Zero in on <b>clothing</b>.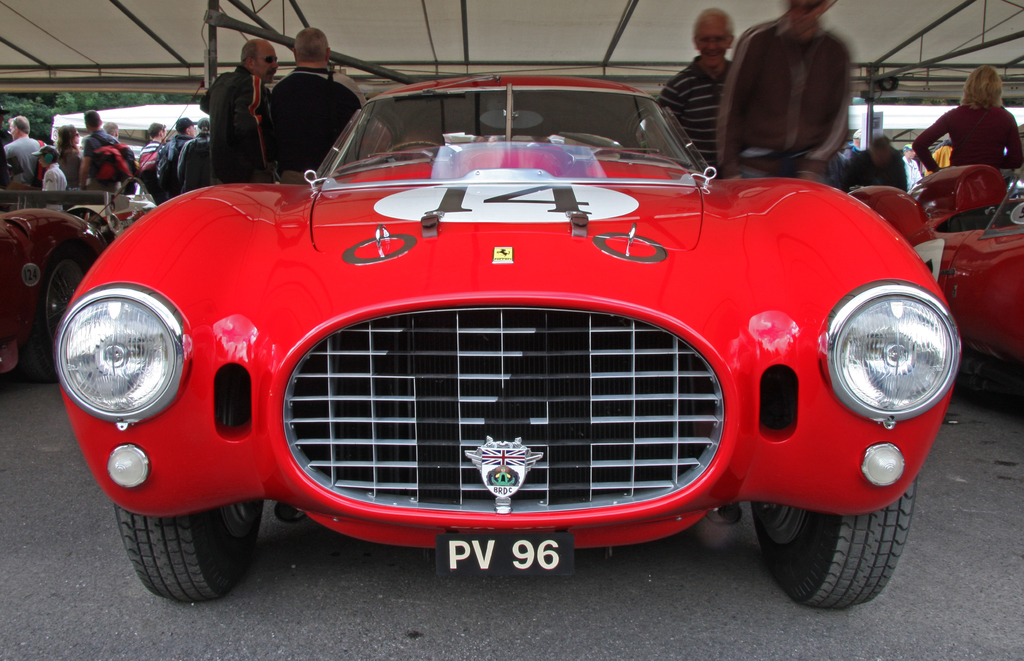
Zeroed in: box(713, 1, 869, 170).
